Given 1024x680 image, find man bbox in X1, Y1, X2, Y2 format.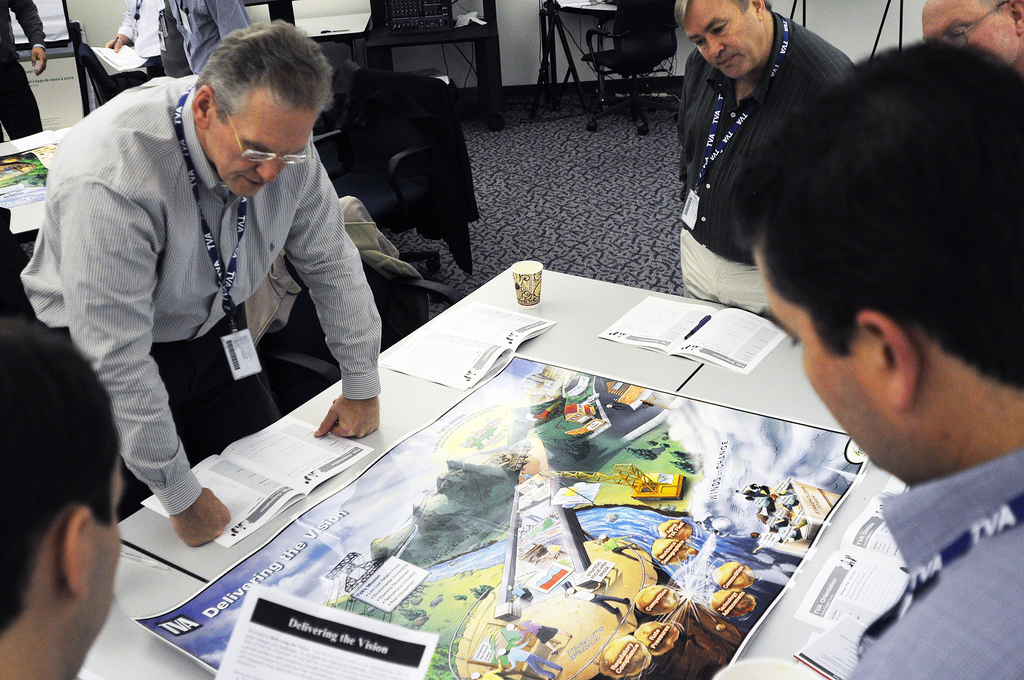
669, 0, 855, 321.
